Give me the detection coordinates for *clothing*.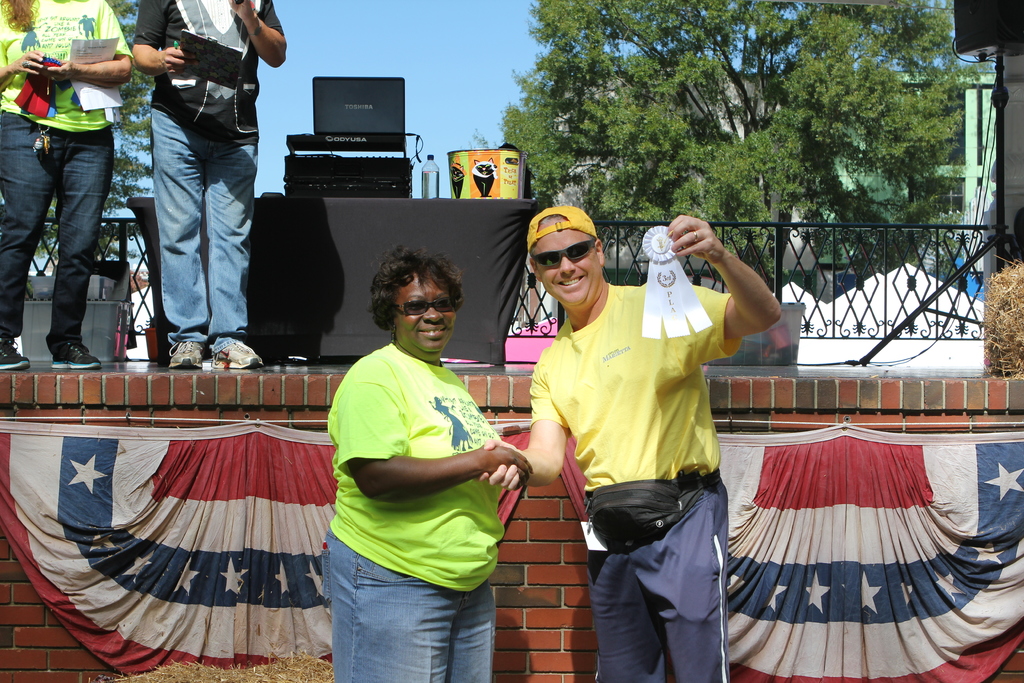
<region>0, 0, 132, 356</region>.
